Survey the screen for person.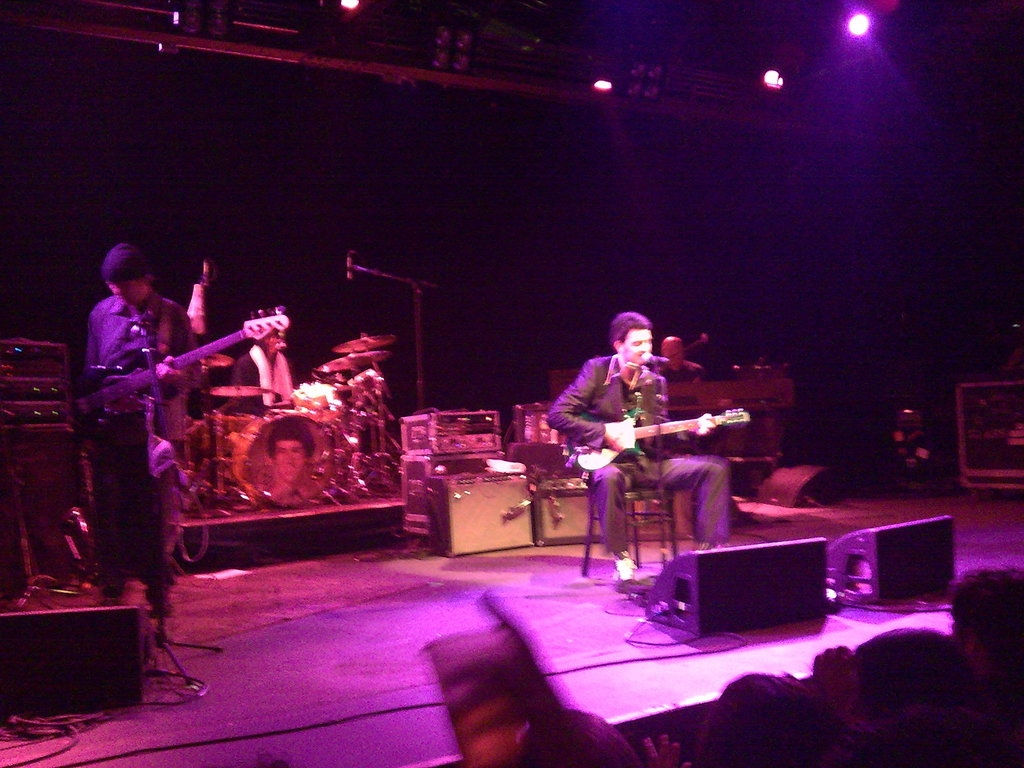
Survey found: crop(547, 307, 733, 595).
